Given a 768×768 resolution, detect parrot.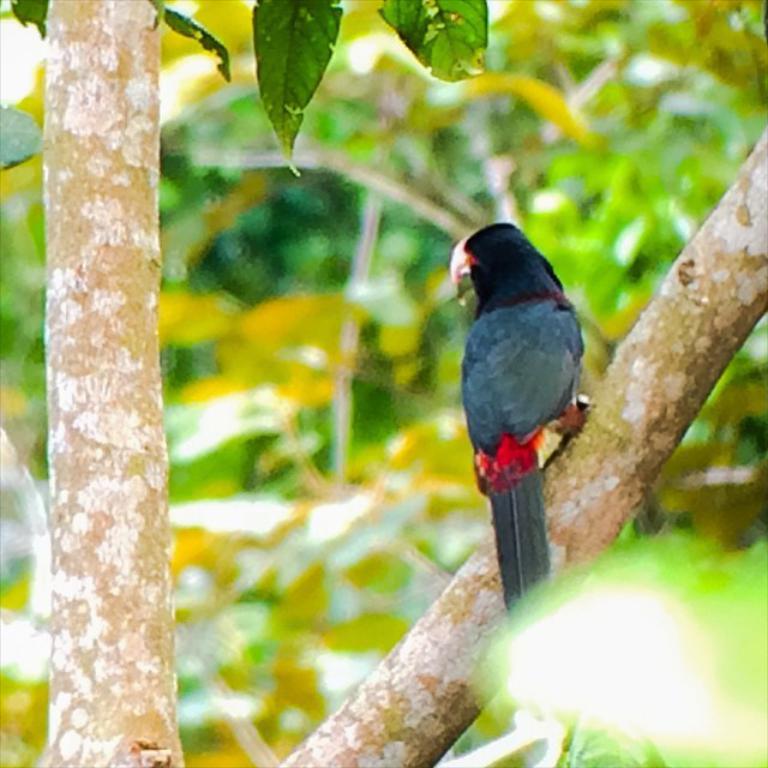
select_region(437, 215, 595, 632).
